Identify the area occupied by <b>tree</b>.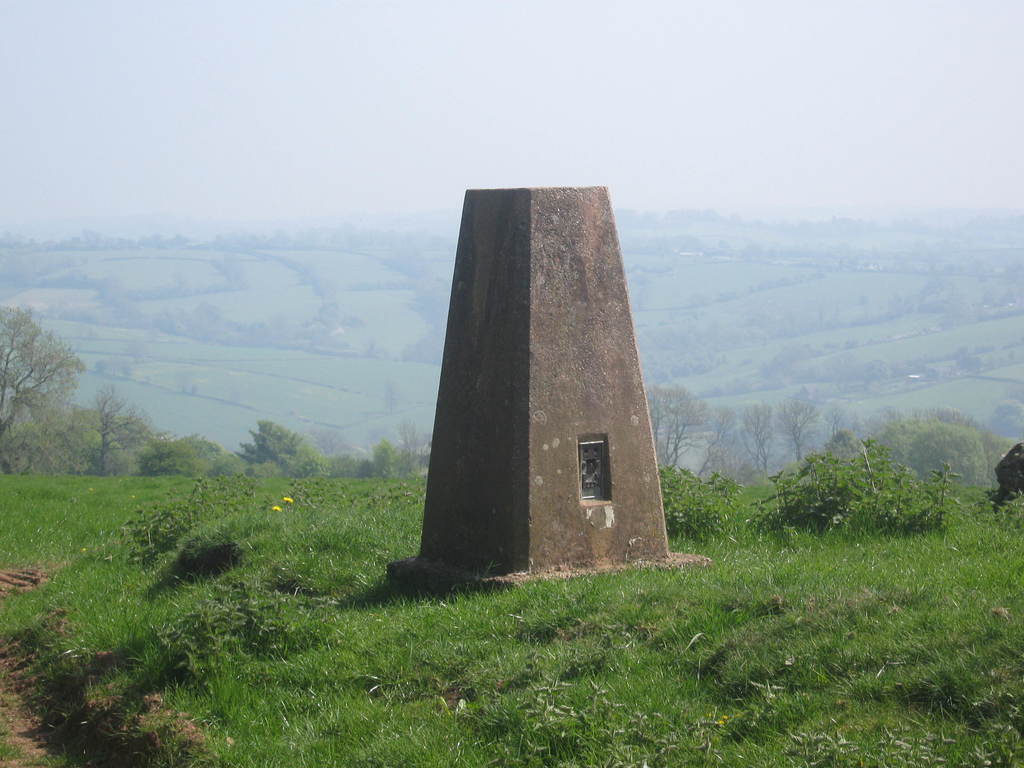
Area: [398,416,431,474].
